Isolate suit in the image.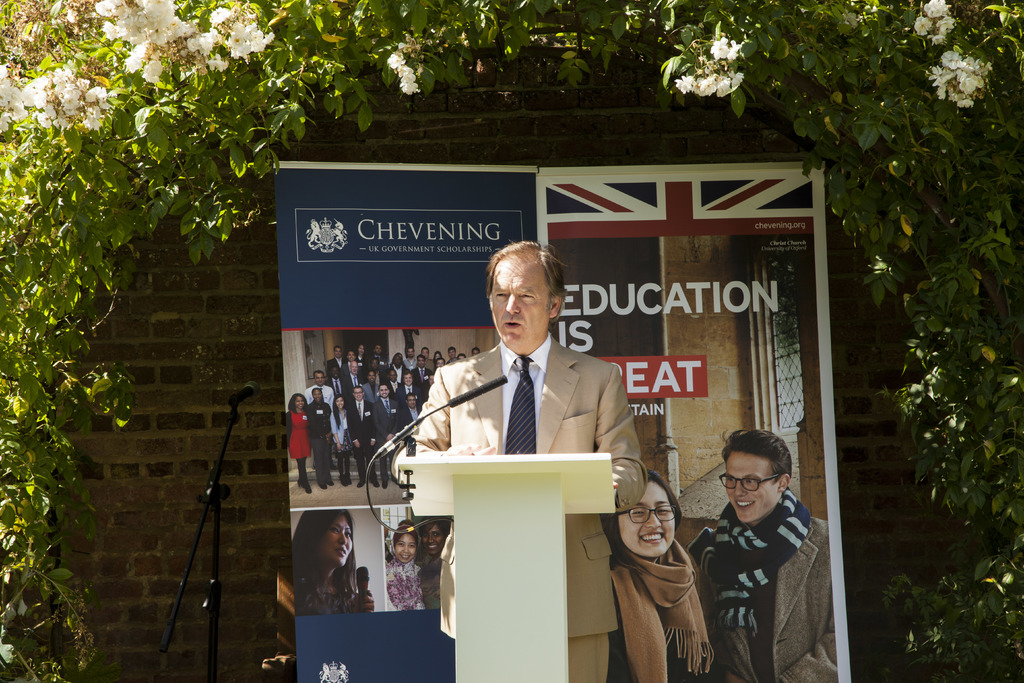
Isolated region: left=372, top=397, right=401, bottom=480.
